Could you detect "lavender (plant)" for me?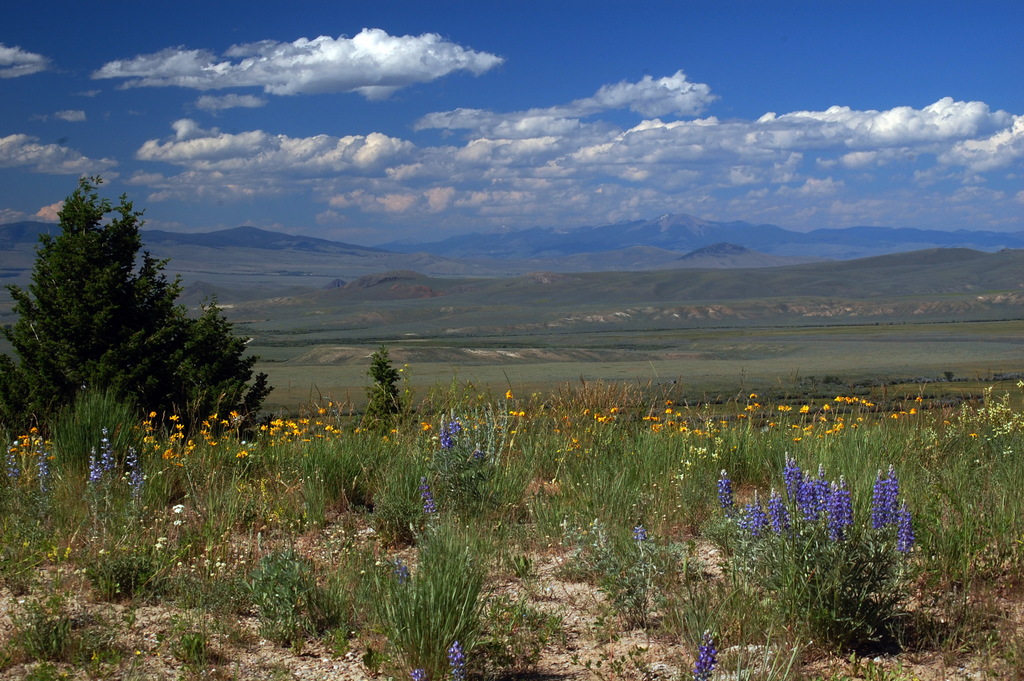
Detection result: 449/422/464/456.
